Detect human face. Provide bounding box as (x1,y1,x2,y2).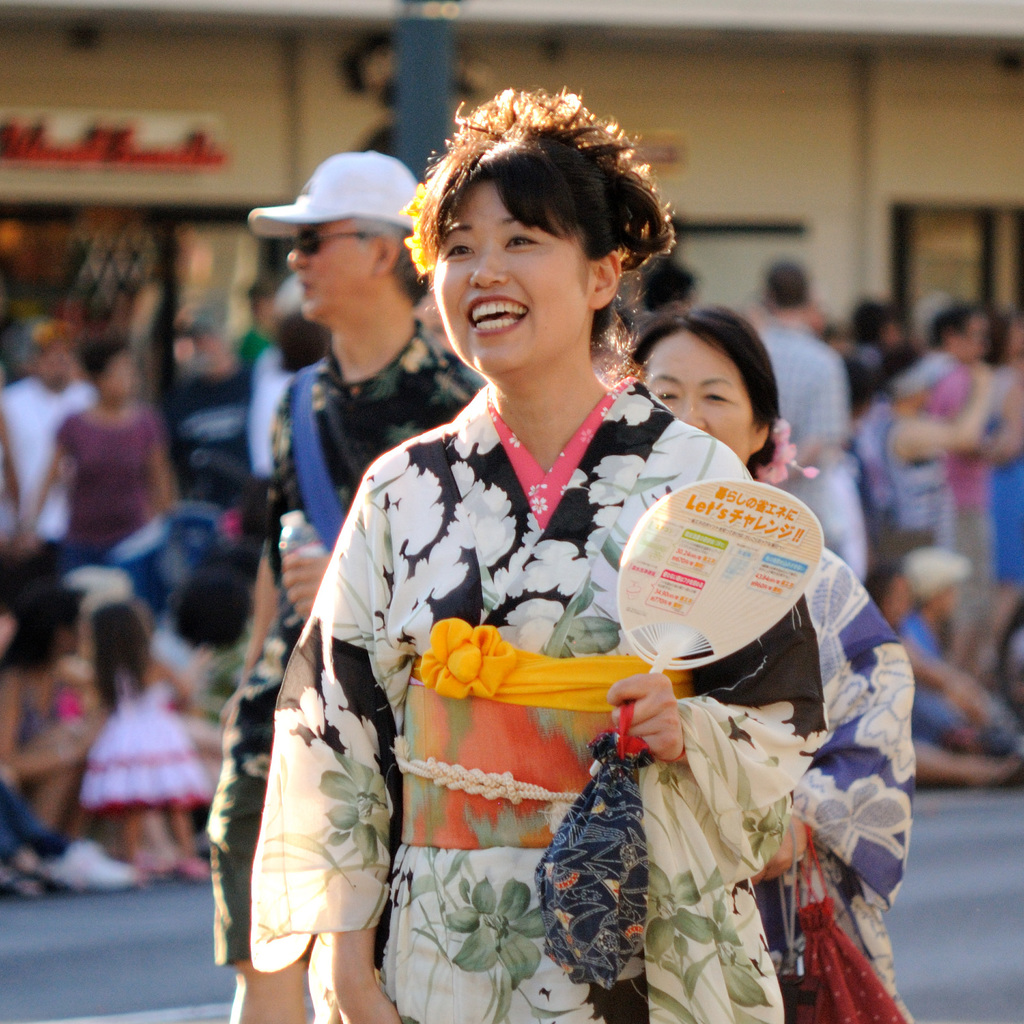
(646,339,755,472).
